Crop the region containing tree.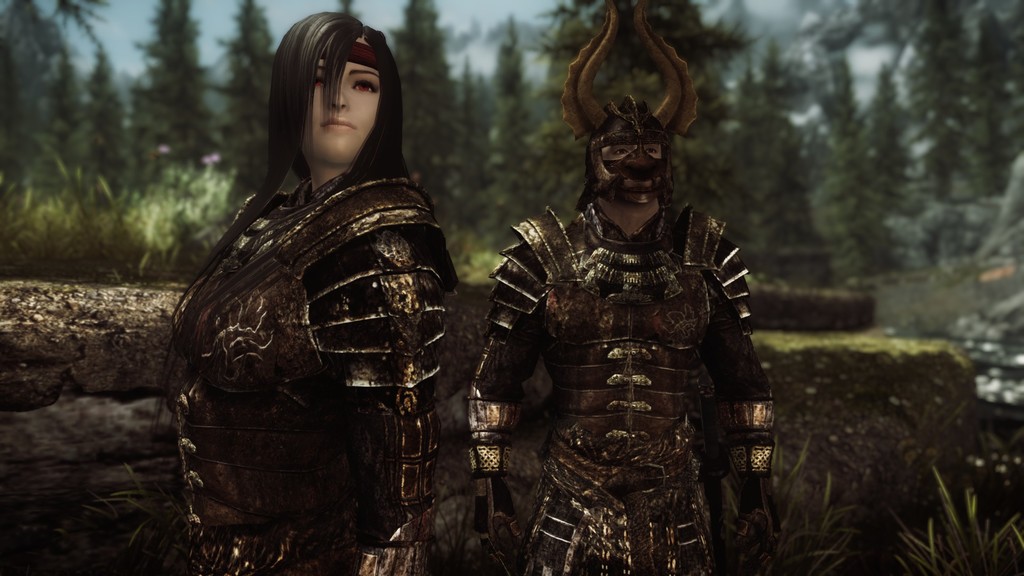
Crop region: rect(123, 0, 227, 174).
